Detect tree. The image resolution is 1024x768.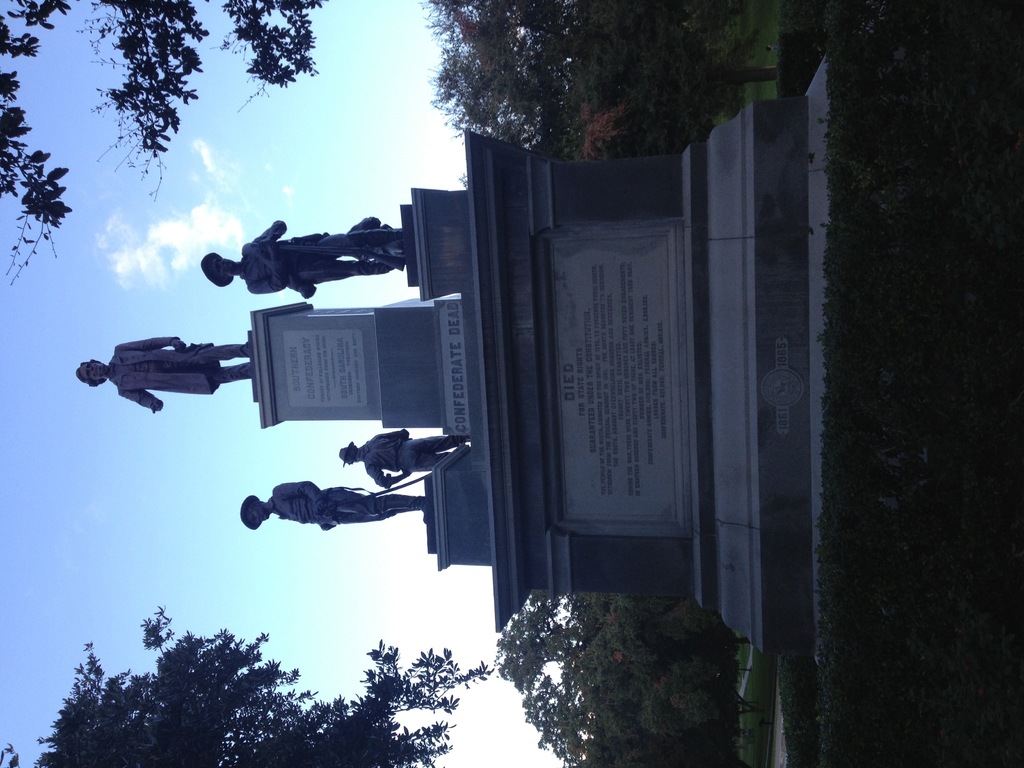
l=419, t=0, r=789, b=164.
